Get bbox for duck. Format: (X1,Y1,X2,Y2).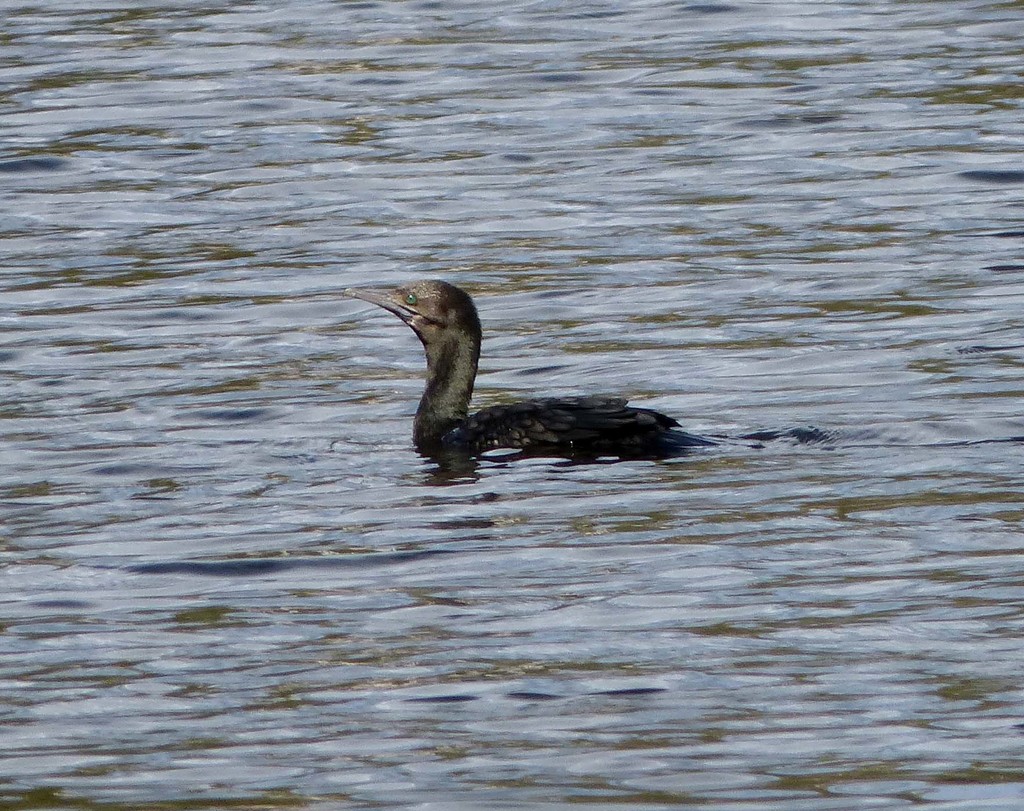
(340,282,754,480).
